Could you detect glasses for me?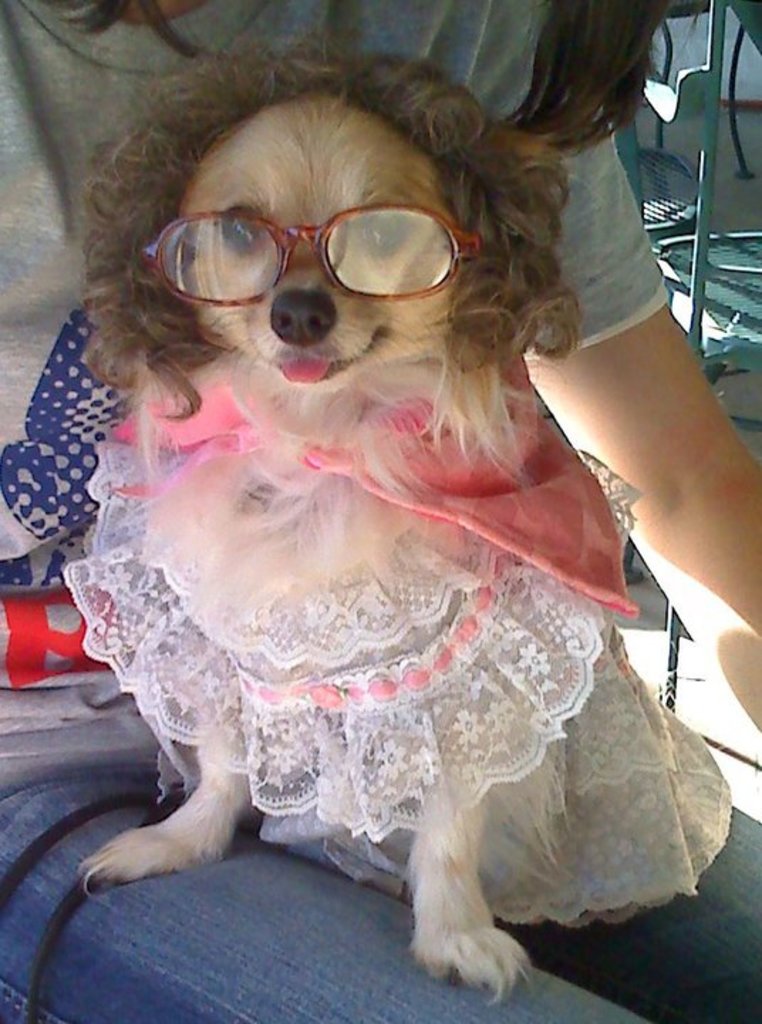
Detection result: BBox(115, 183, 445, 304).
